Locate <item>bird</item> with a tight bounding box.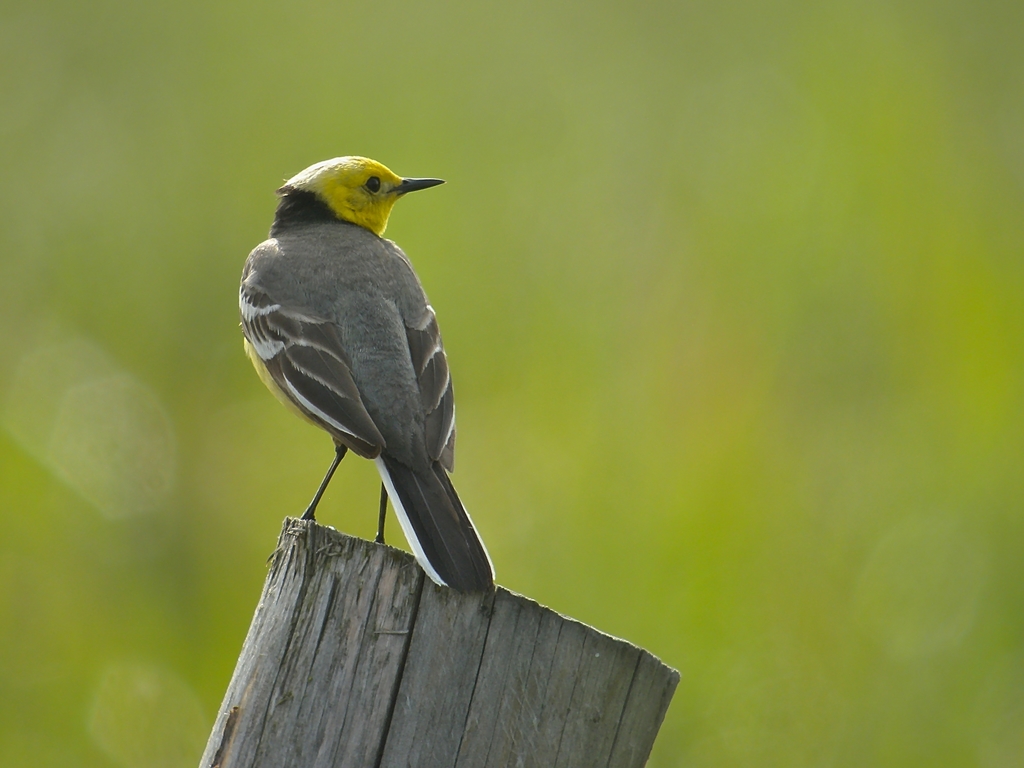
l=240, t=163, r=484, b=580.
